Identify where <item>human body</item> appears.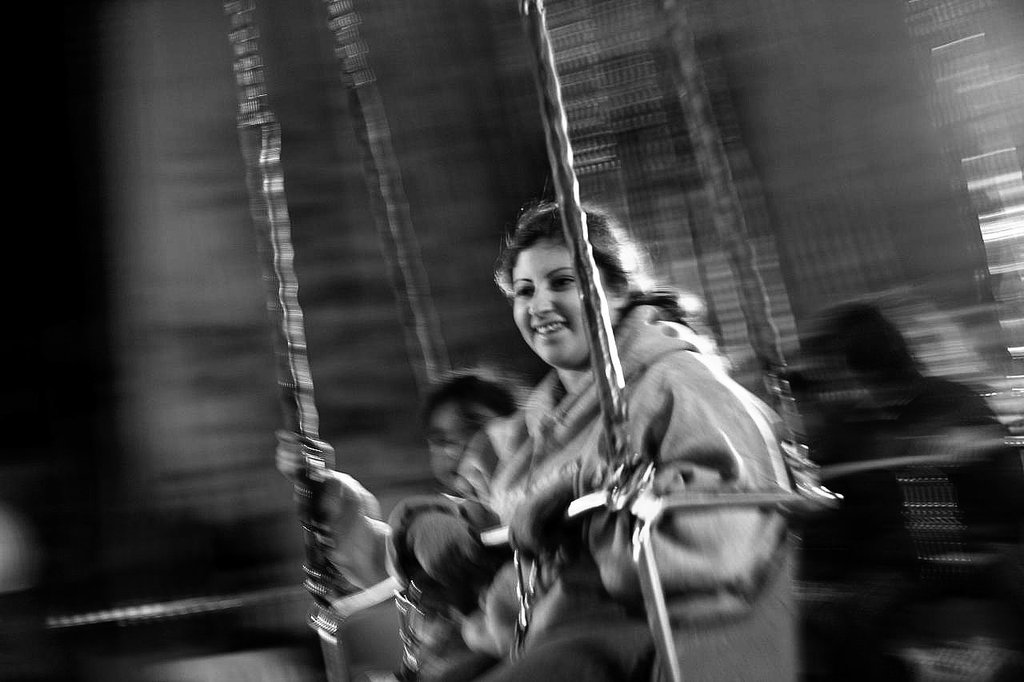
Appears at [left=790, top=375, right=1022, bottom=681].
